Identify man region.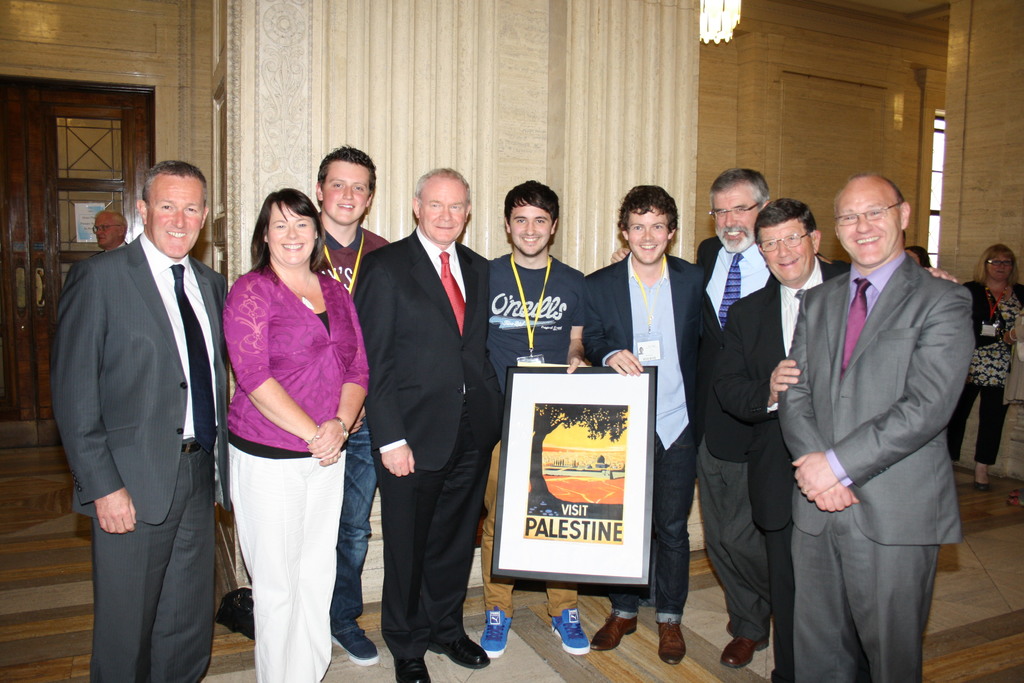
Region: bbox=[584, 185, 707, 666].
